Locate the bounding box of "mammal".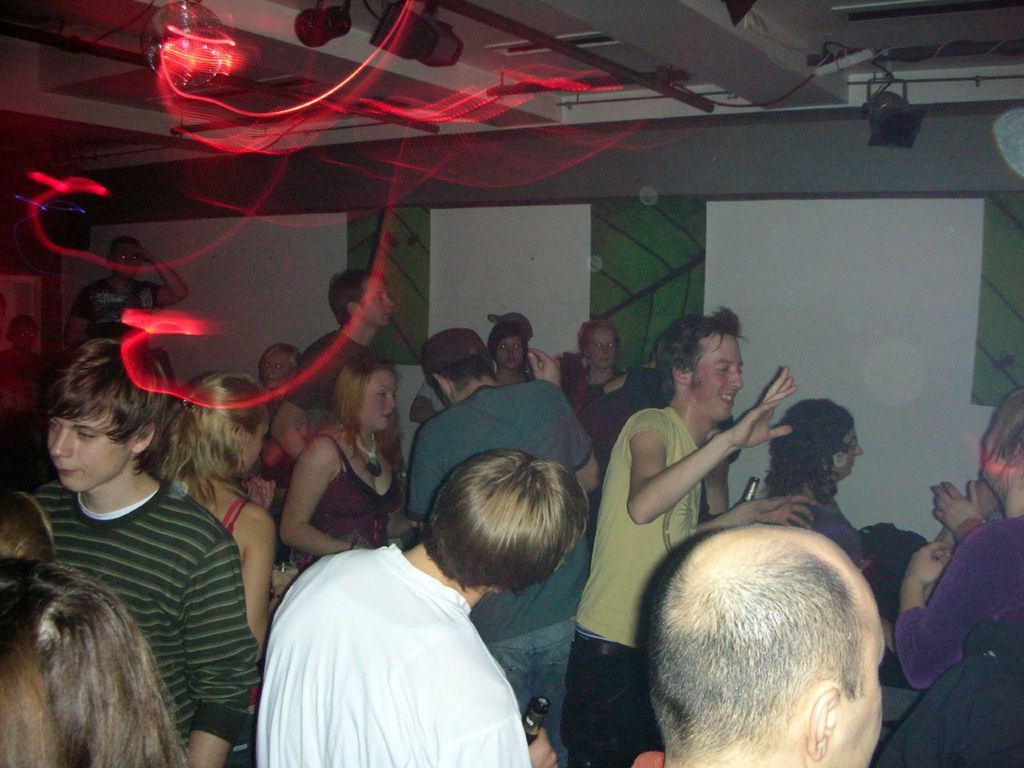
Bounding box: 13/334/263/767.
